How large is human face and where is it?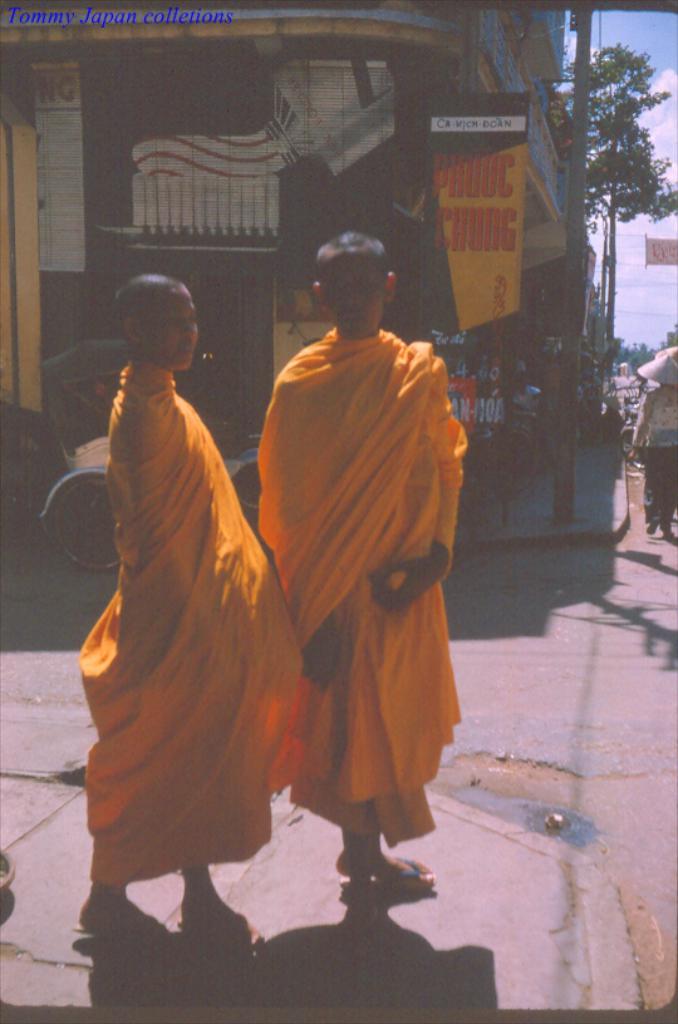
Bounding box: 306, 226, 402, 323.
